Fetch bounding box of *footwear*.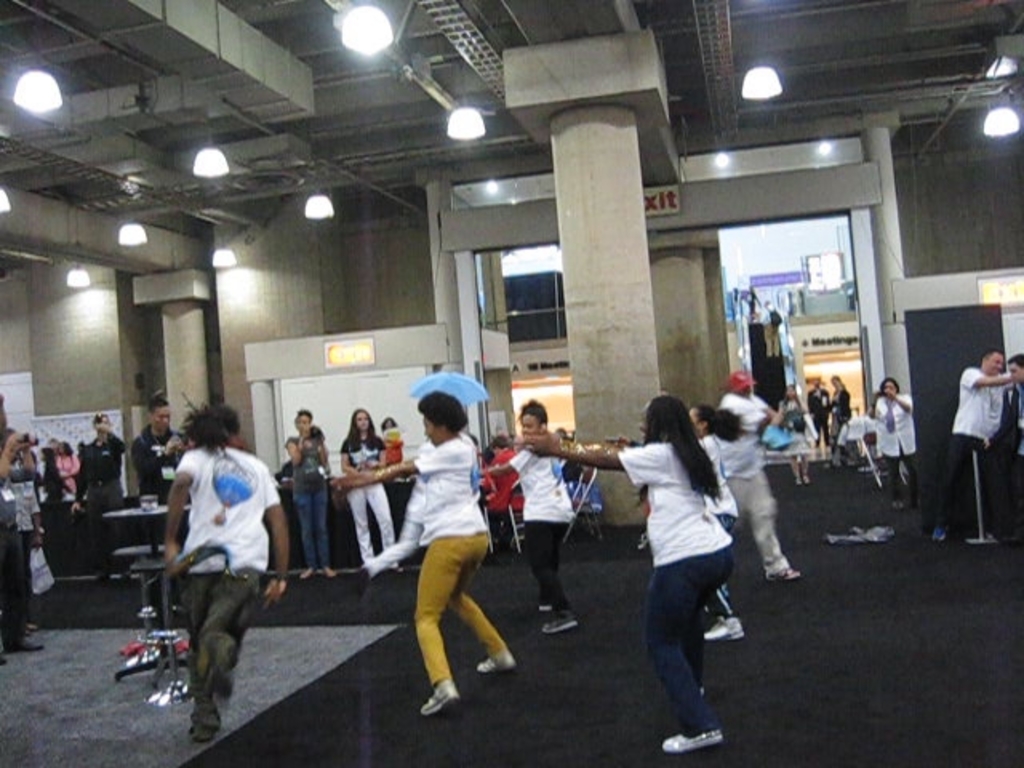
Bbox: crop(418, 677, 469, 723).
